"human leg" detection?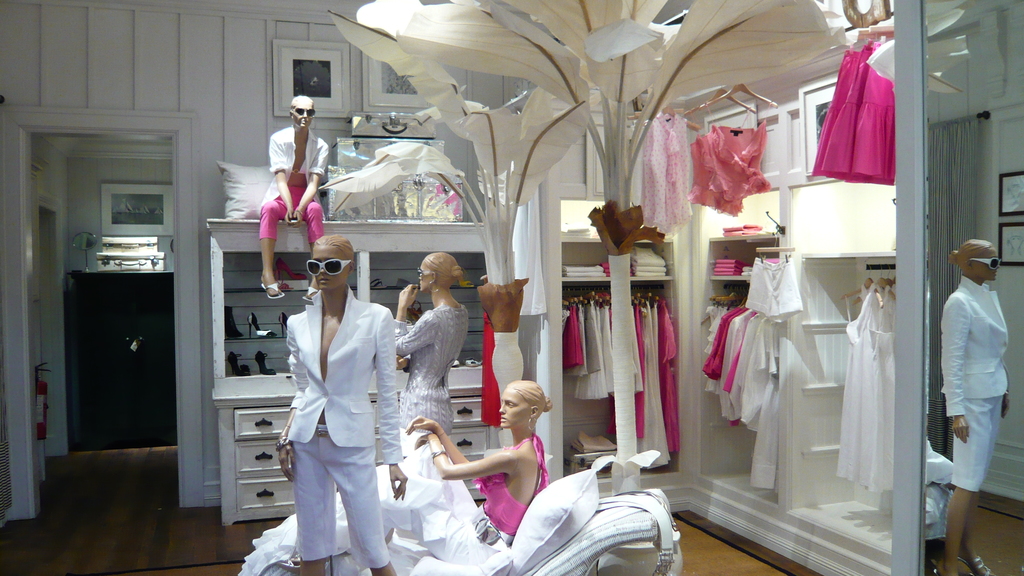
x1=336, y1=406, x2=394, y2=575
